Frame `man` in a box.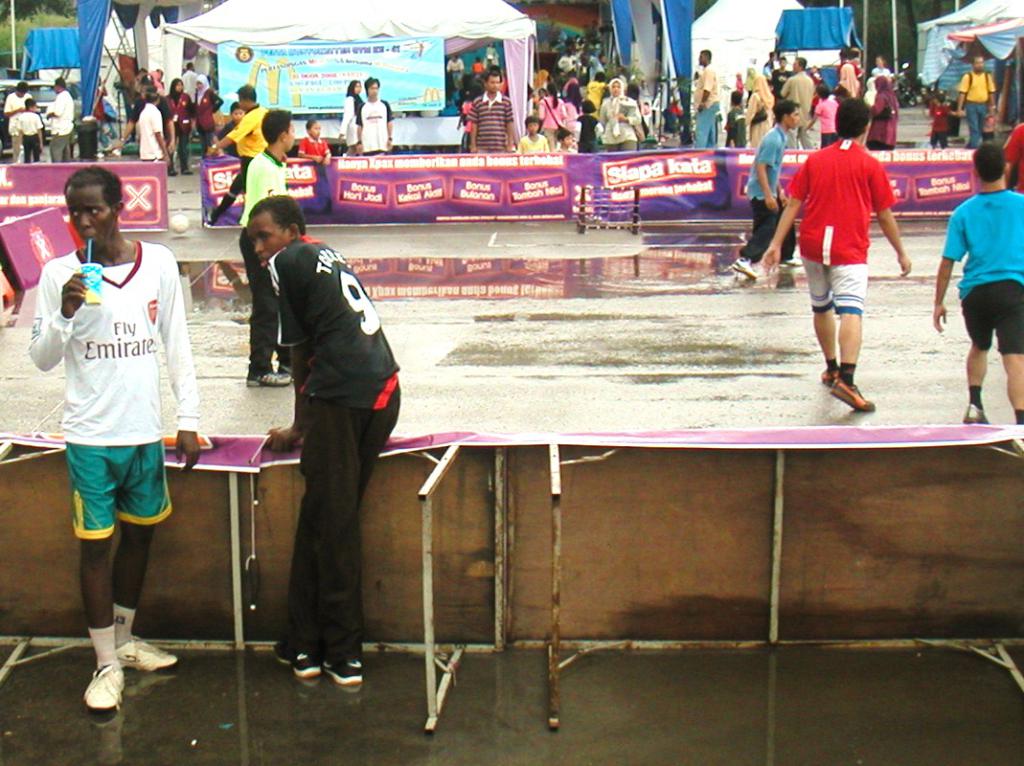
{"left": 138, "top": 88, "right": 169, "bottom": 162}.
